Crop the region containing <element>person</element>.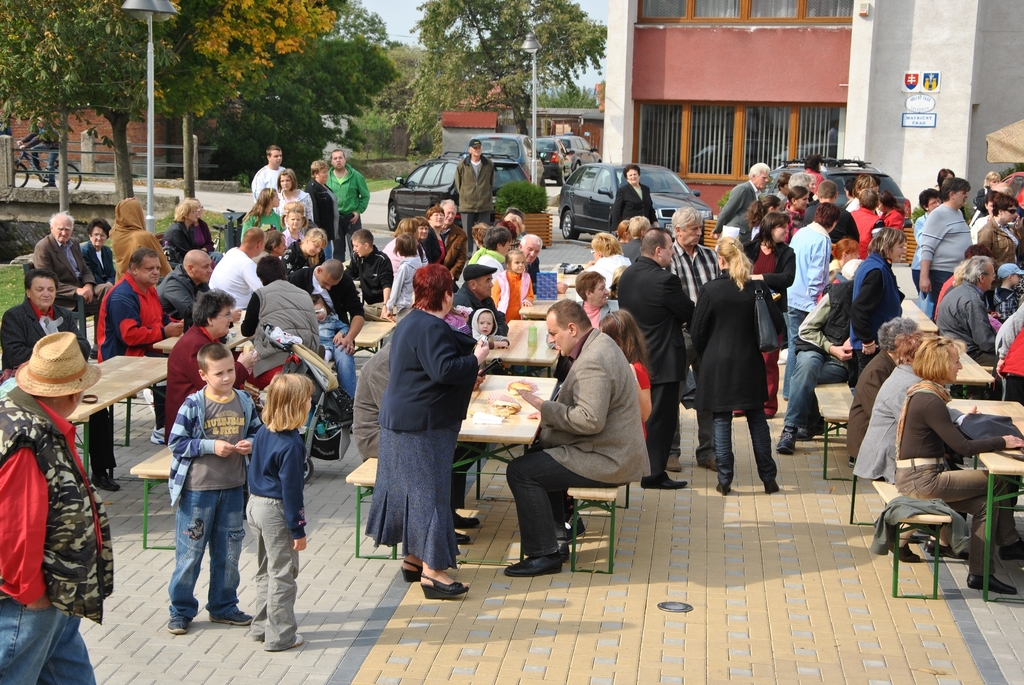
Crop region: (502,168,1023,587).
